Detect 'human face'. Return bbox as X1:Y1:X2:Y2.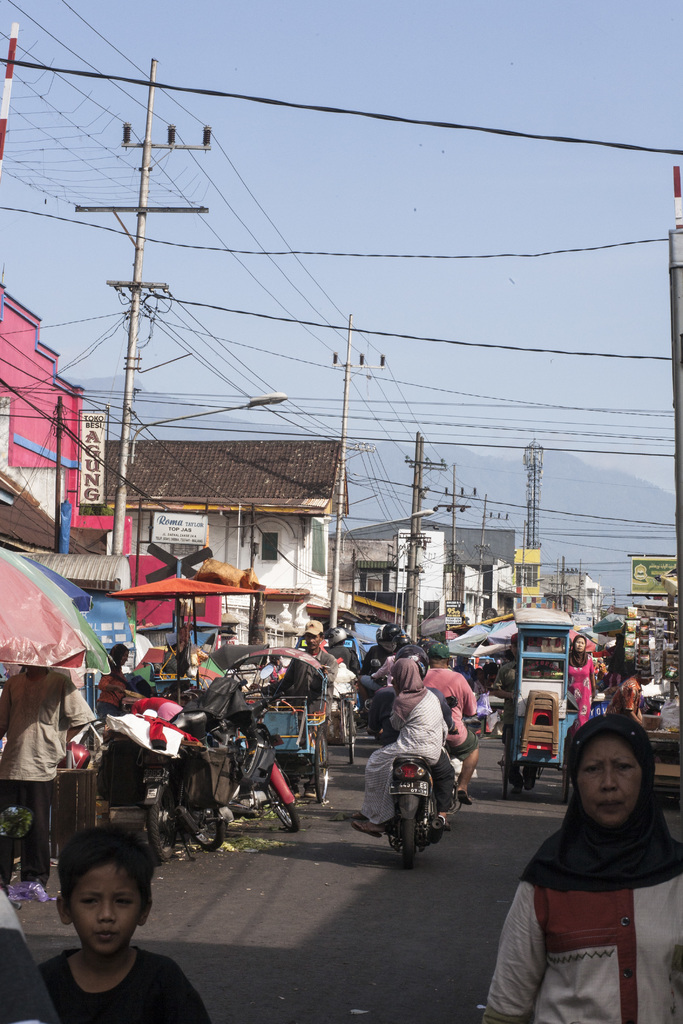
573:731:642:827.
